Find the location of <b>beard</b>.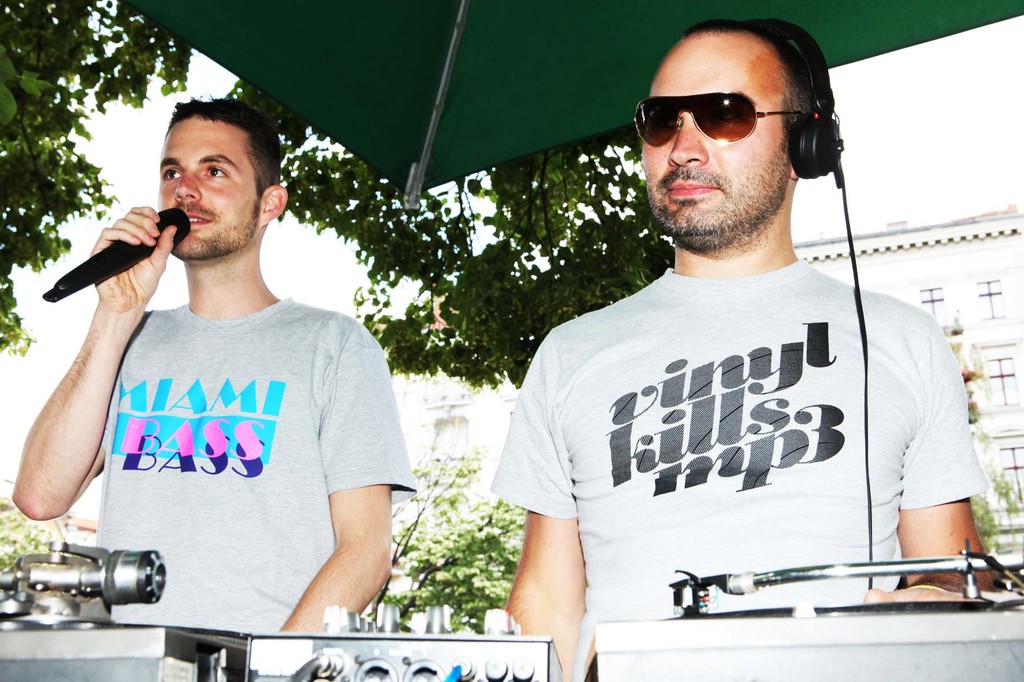
Location: BBox(169, 218, 260, 262).
